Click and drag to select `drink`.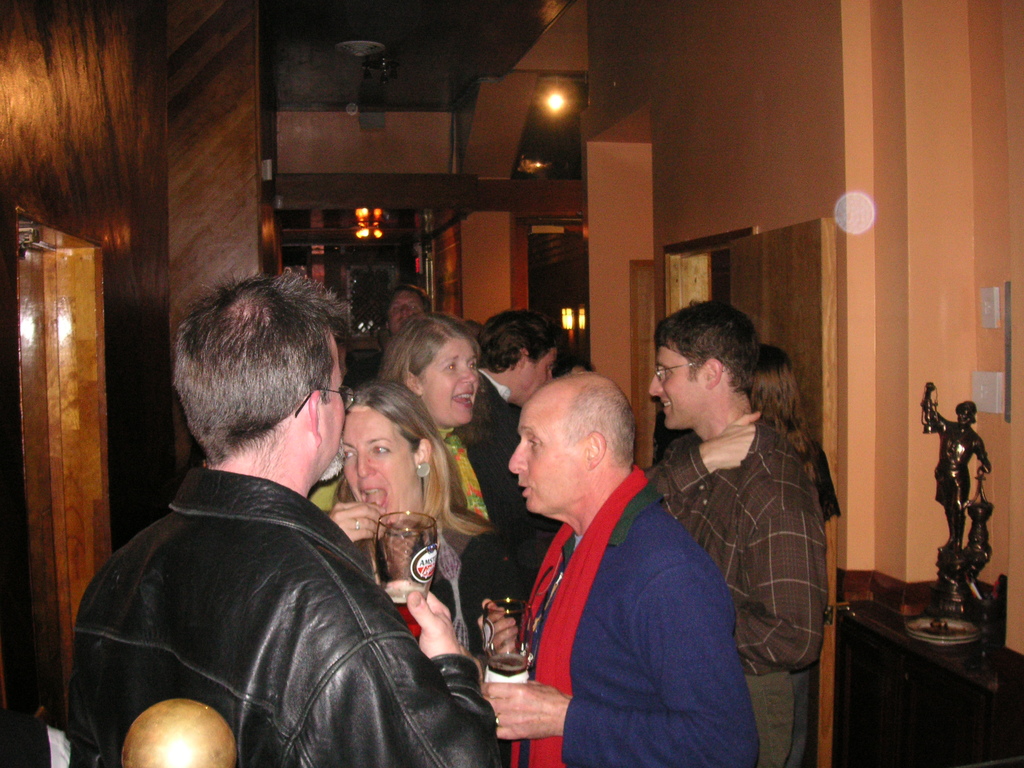
Selection: (x1=486, y1=653, x2=530, y2=674).
